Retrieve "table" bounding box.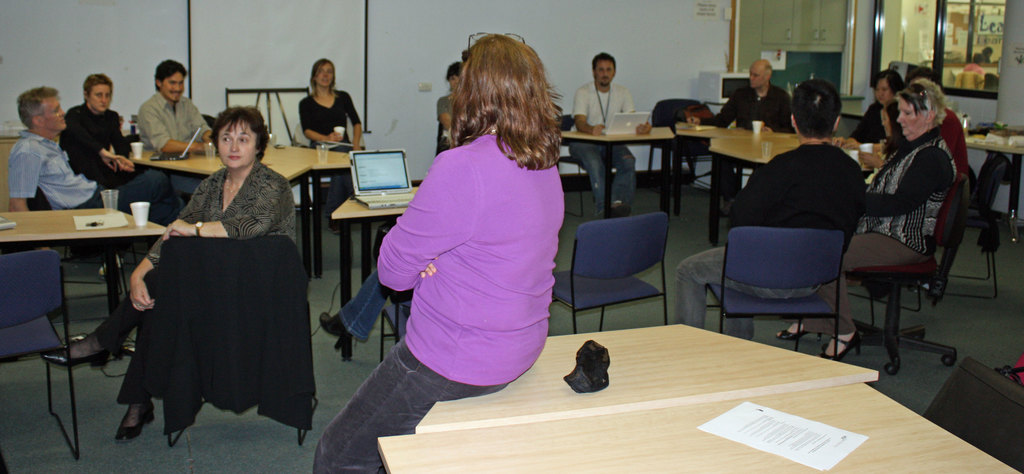
Bounding box: x1=556 y1=121 x2=678 y2=215.
